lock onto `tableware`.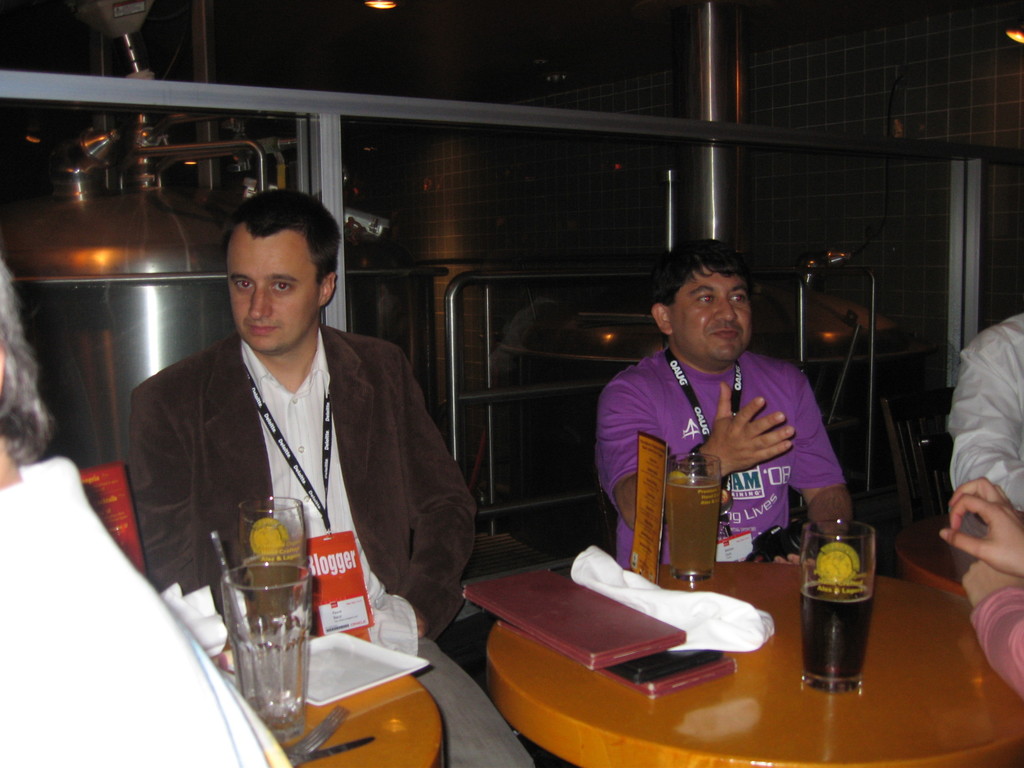
Locked: bbox=(662, 450, 723, 586).
